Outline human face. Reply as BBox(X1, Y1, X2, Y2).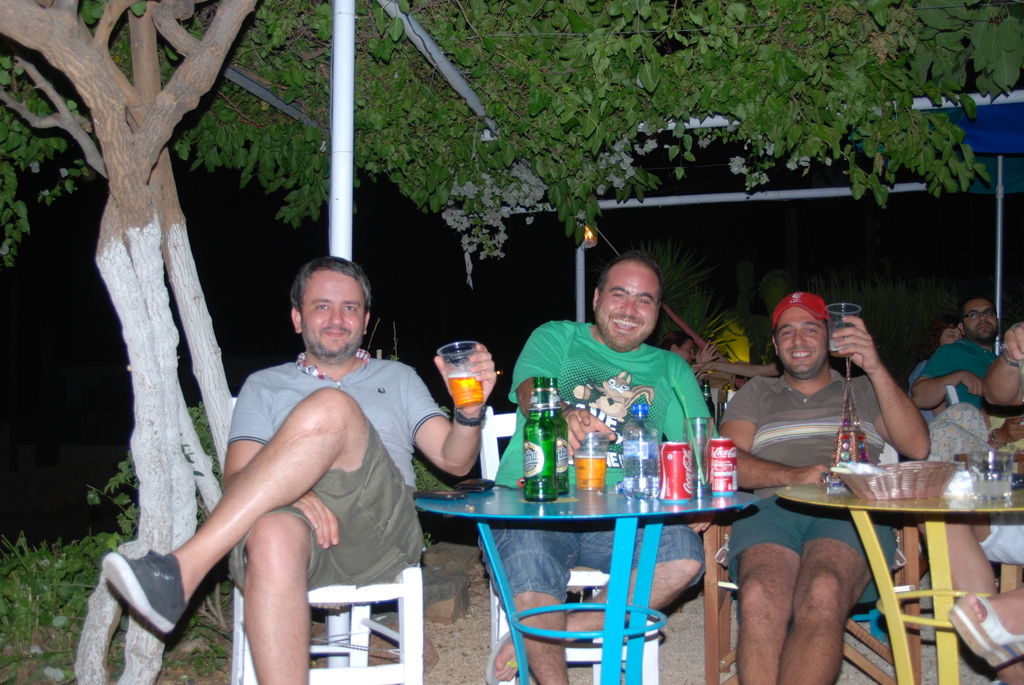
BBox(778, 306, 825, 372).
